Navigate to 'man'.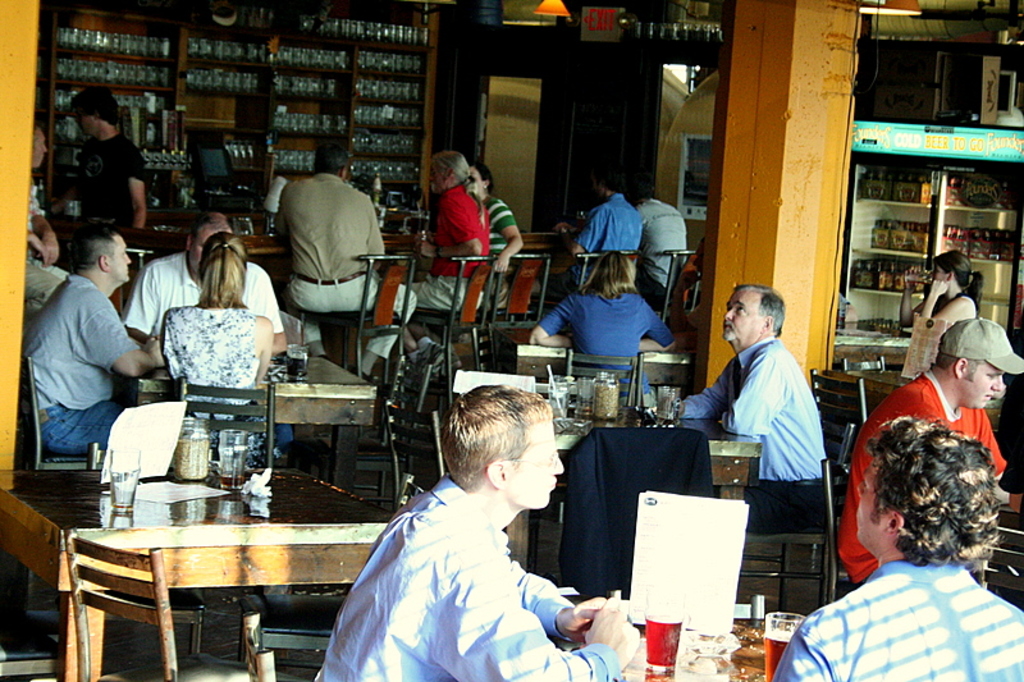
Navigation target: box(123, 212, 288, 357).
